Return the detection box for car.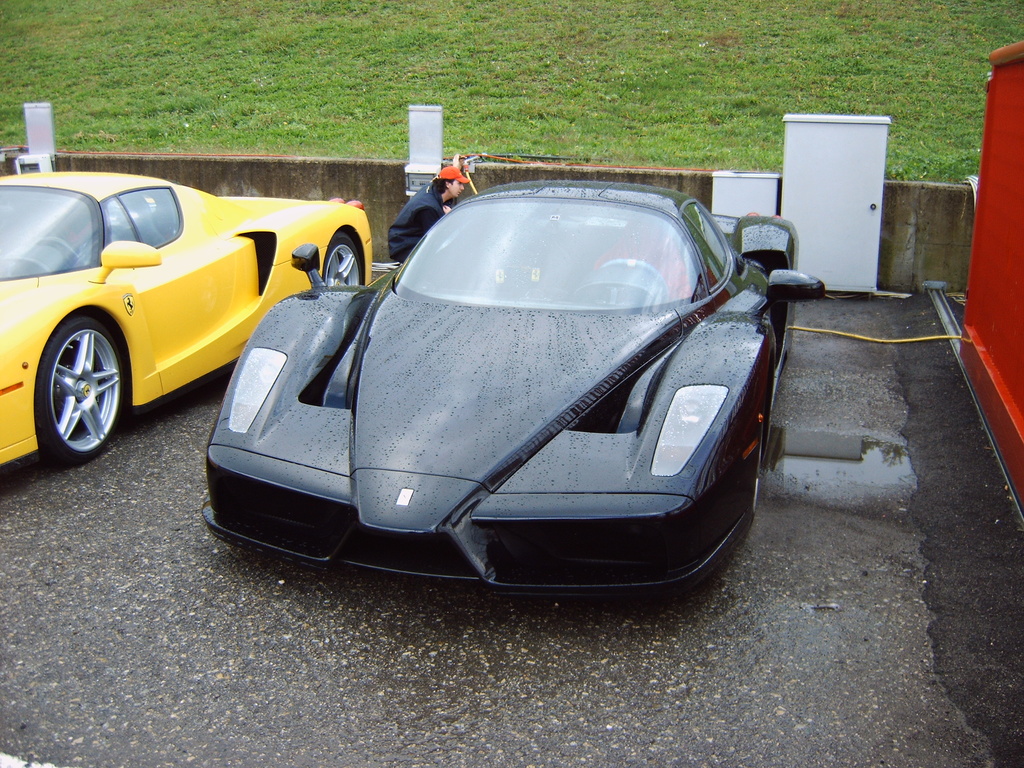
select_region(196, 175, 823, 601).
